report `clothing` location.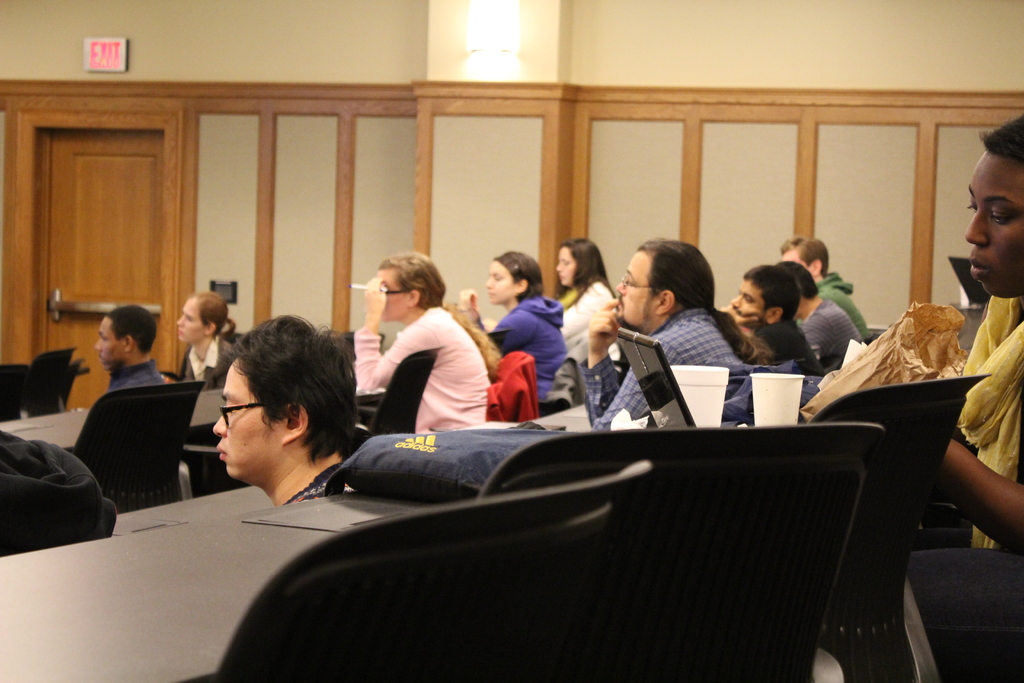
Report: region(545, 352, 586, 411).
